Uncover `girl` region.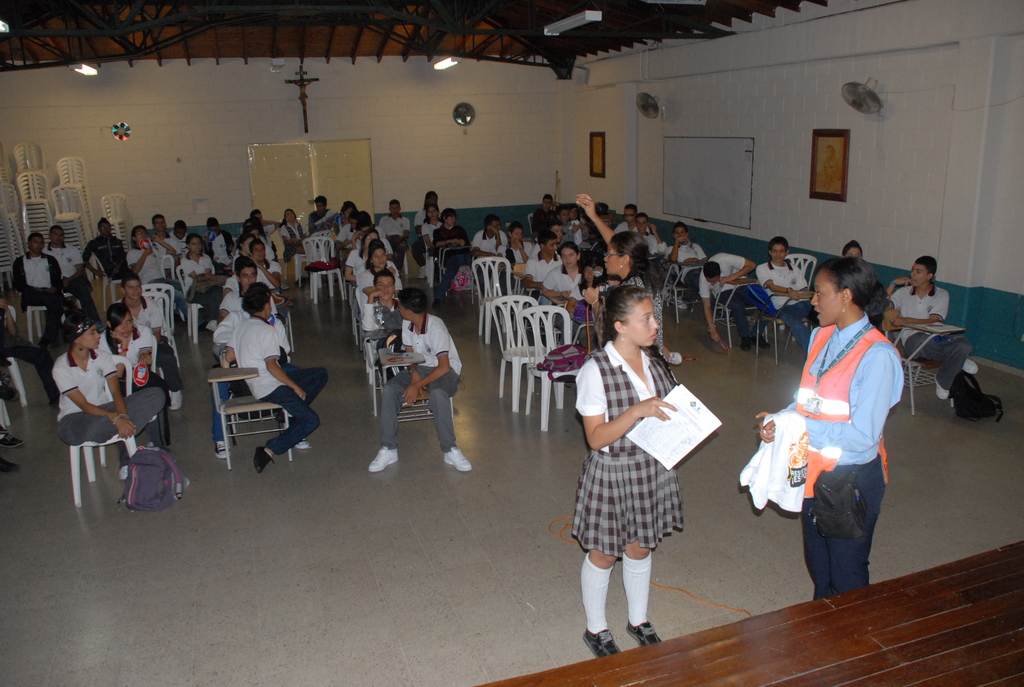
Uncovered: {"left": 544, "top": 242, "right": 588, "bottom": 306}.
